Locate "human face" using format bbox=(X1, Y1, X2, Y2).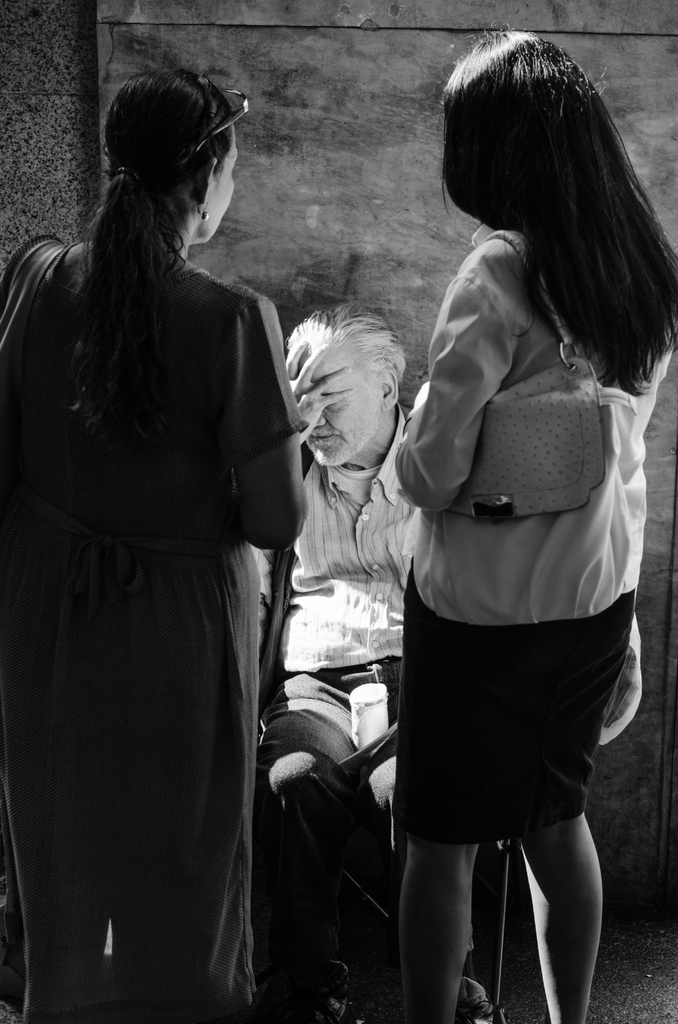
bbox=(195, 128, 235, 247).
